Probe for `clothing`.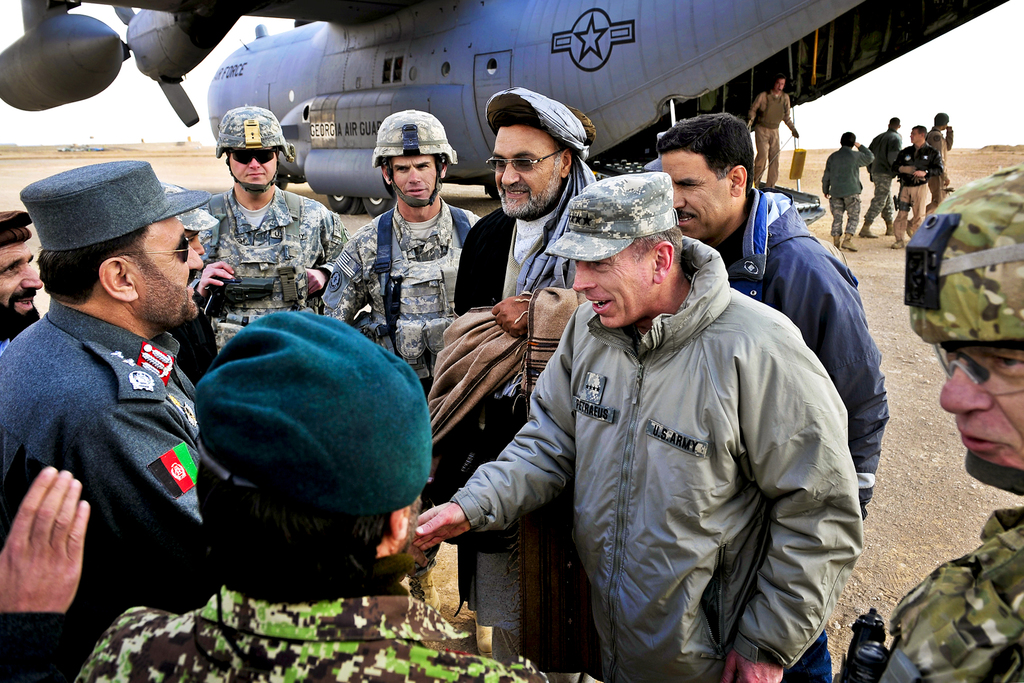
Probe result: 5,302,231,617.
